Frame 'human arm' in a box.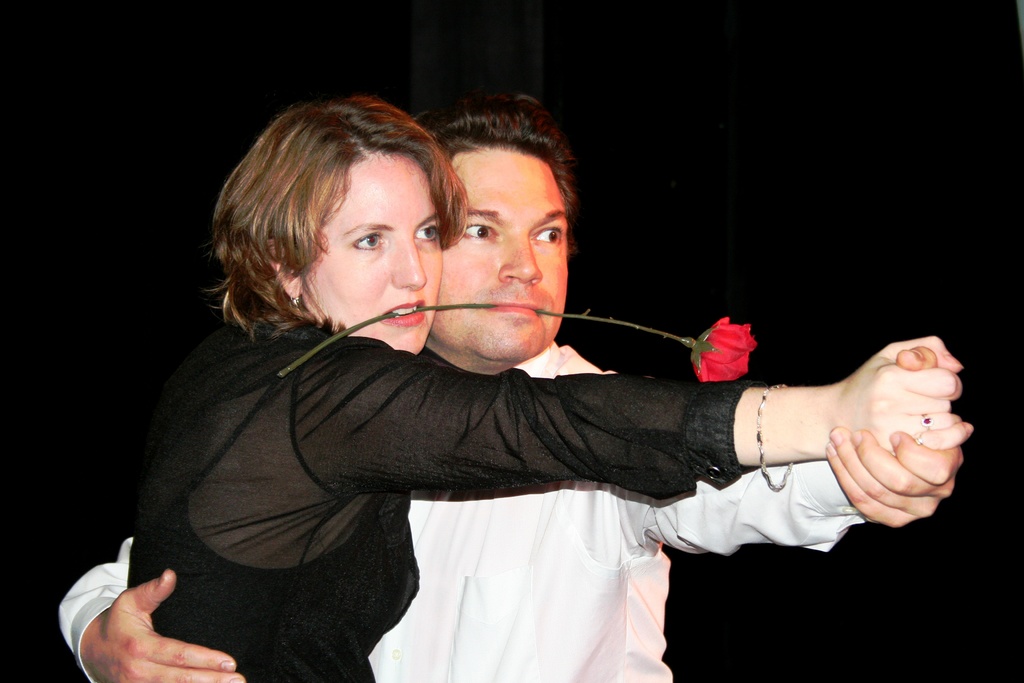
{"x1": 559, "y1": 342, "x2": 975, "y2": 556}.
